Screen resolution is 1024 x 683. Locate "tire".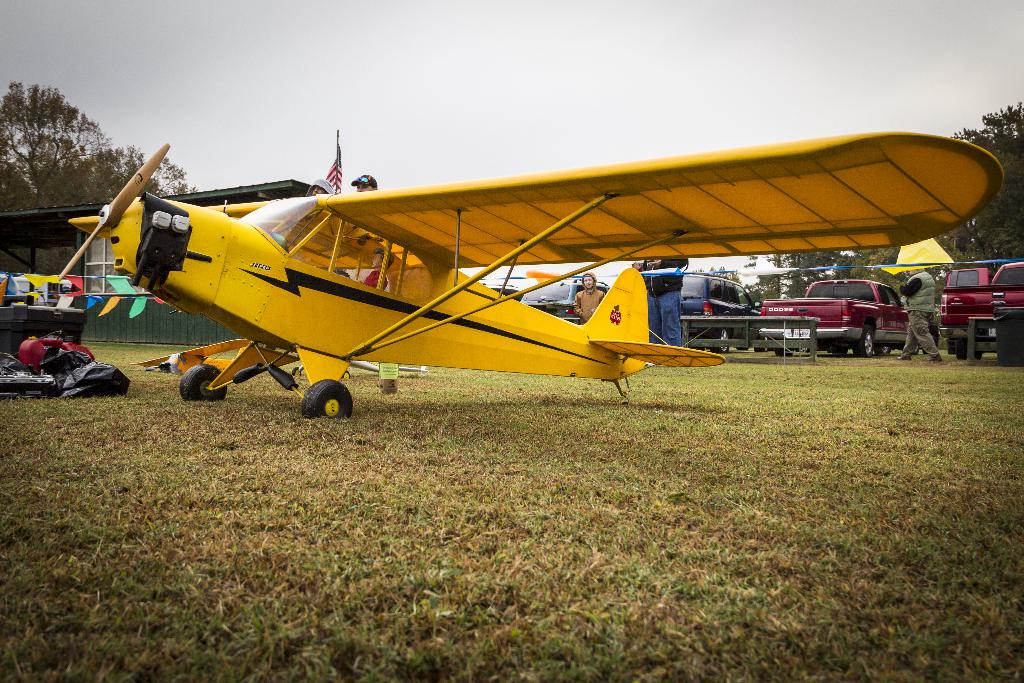
<region>180, 363, 227, 400</region>.
